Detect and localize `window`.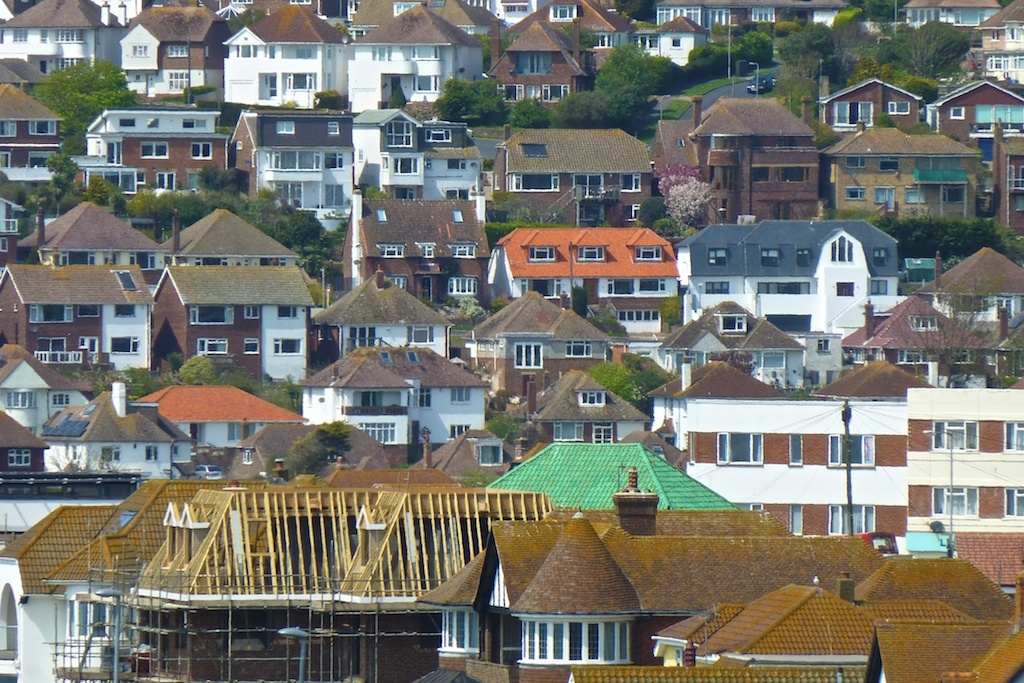
Localized at crop(142, 439, 163, 468).
